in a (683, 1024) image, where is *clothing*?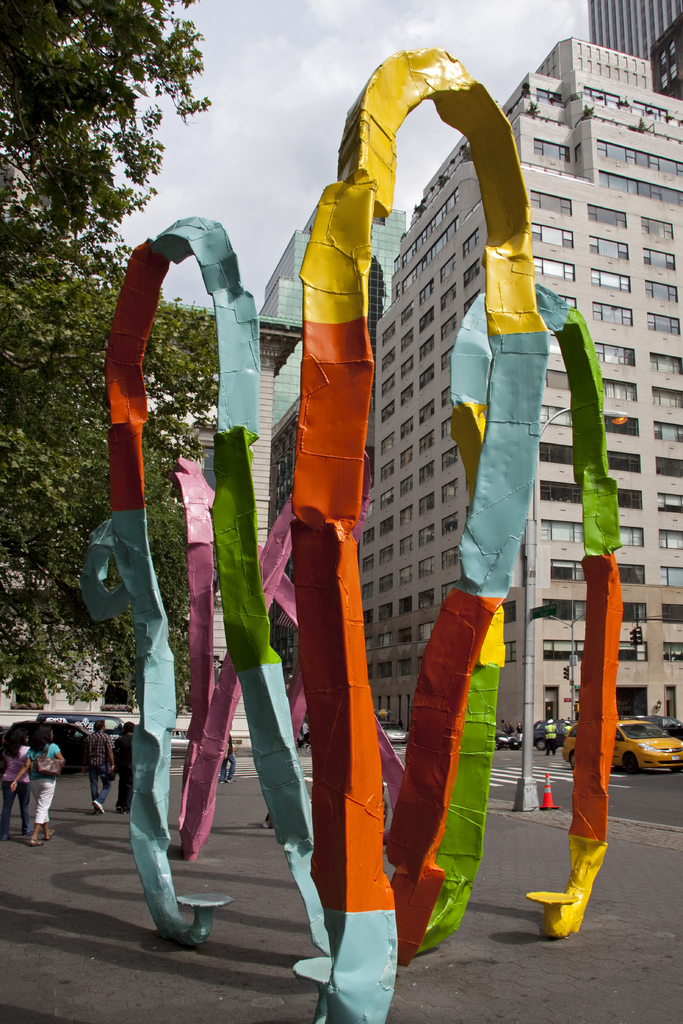
<region>21, 745, 68, 774</region>.
